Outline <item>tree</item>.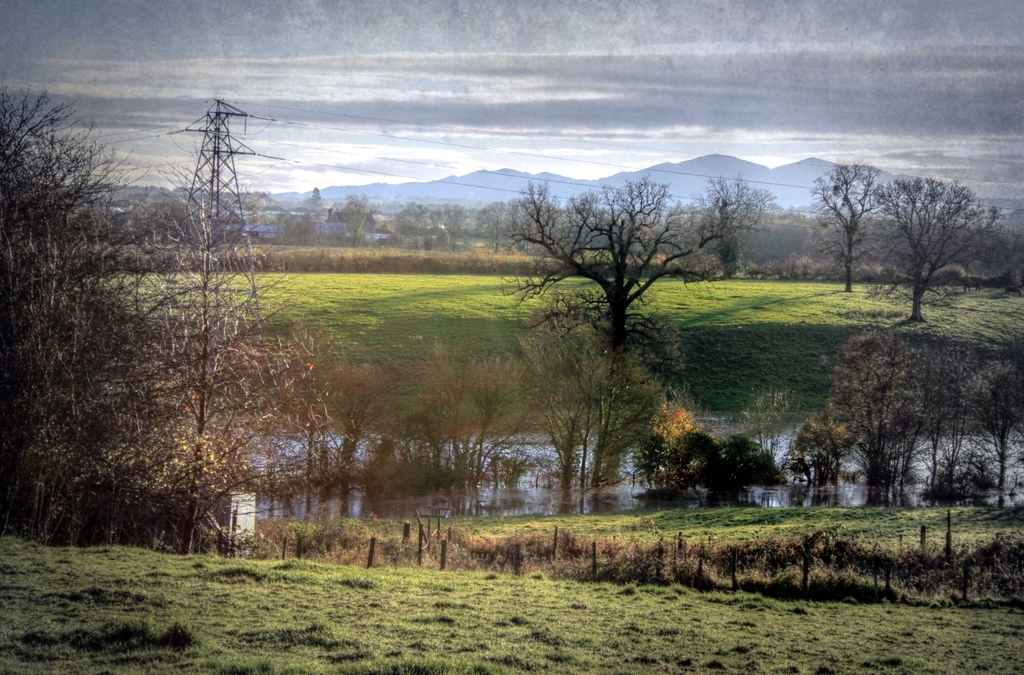
Outline: BBox(859, 151, 991, 325).
